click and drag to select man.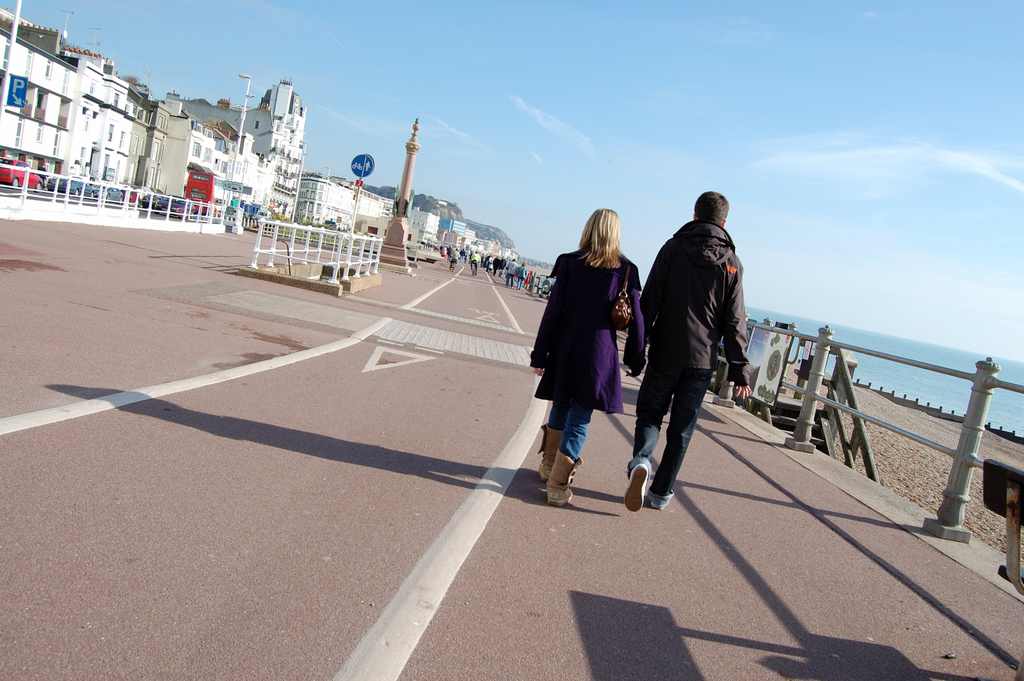
Selection: [632, 190, 763, 530].
